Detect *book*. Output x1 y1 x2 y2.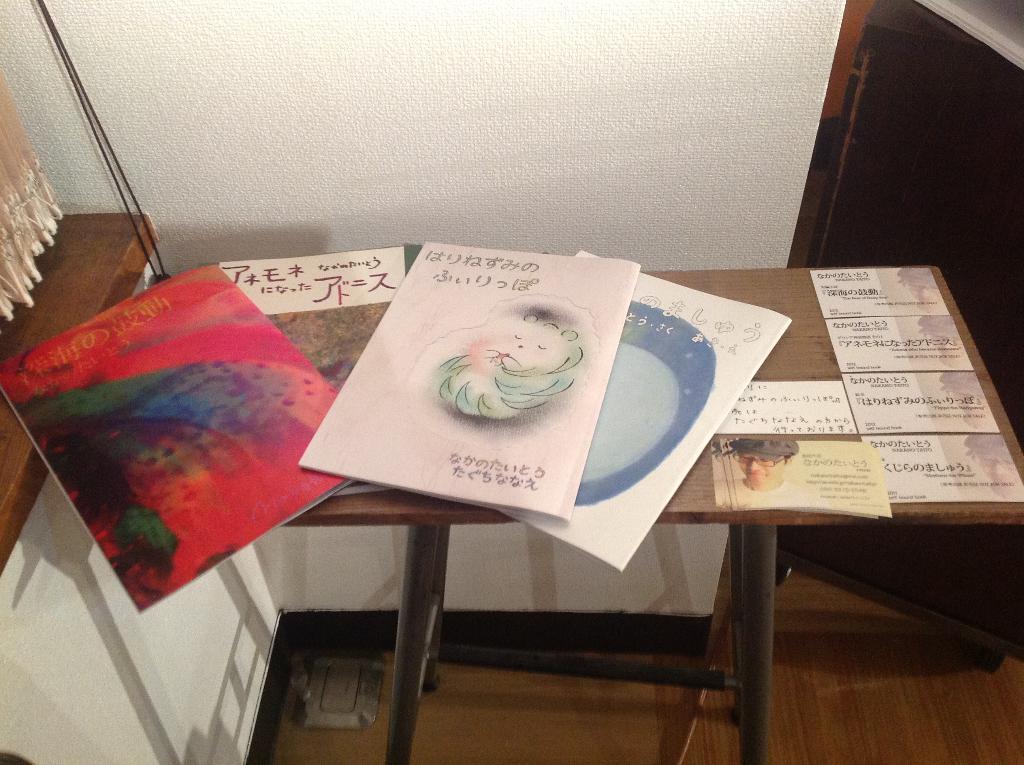
294 240 639 522.
